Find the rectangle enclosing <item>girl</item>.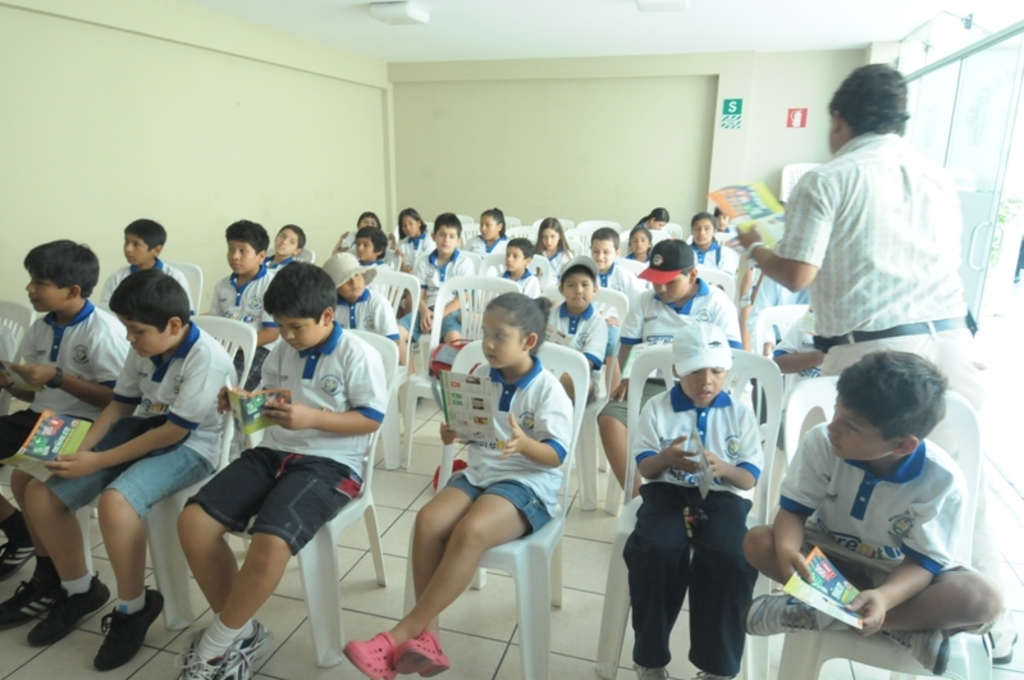
{"x1": 534, "y1": 215, "x2": 571, "y2": 275}.
